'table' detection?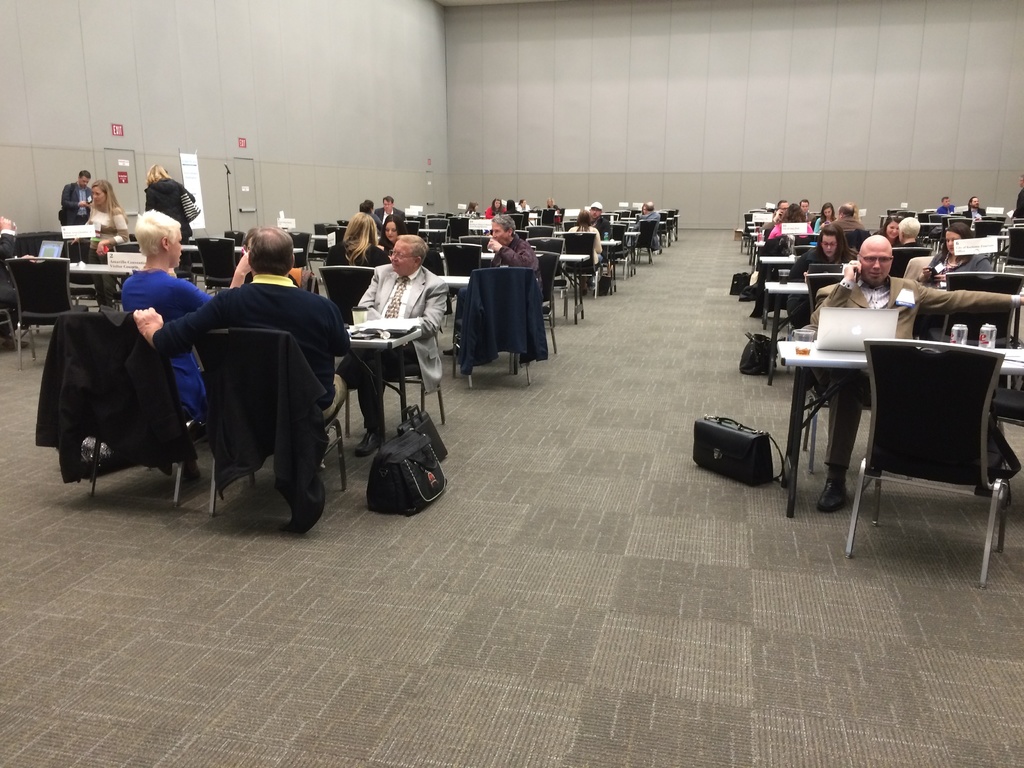
Rect(488, 253, 593, 332)
